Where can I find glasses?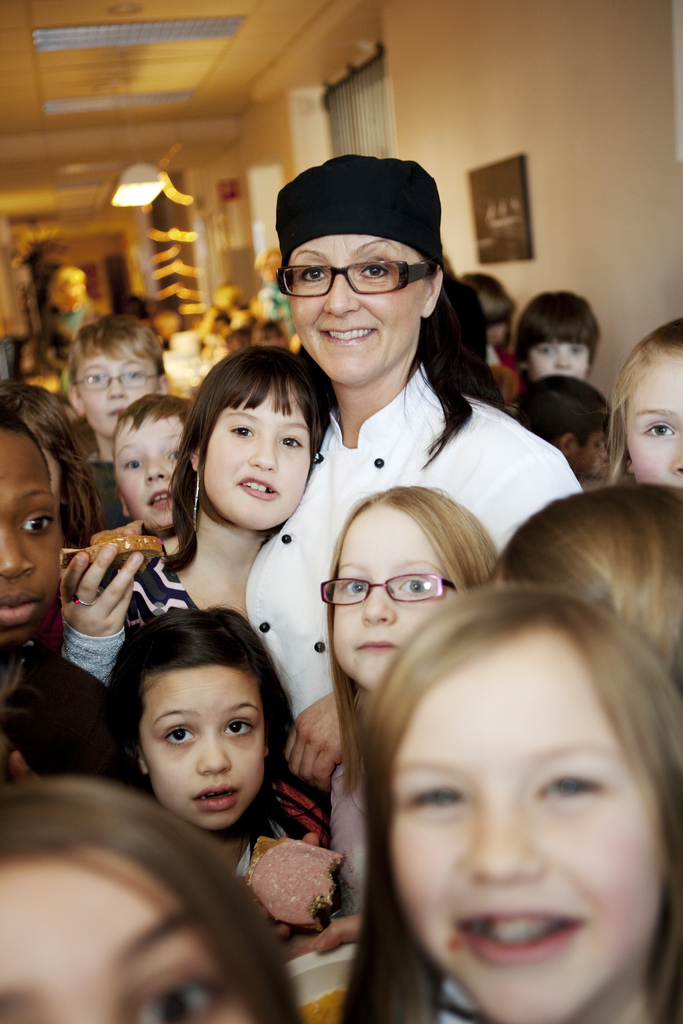
You can find it at [left=322, top=573, right=461, bottom=608].
